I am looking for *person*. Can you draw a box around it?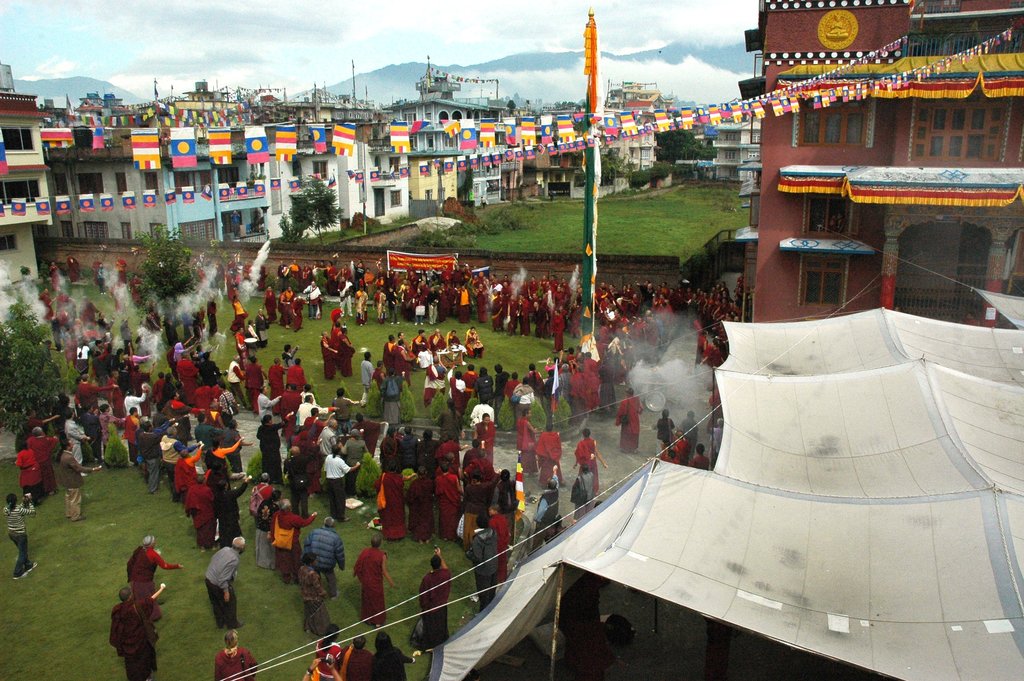
Sure, the bounding box is (left=262, top=304, right=275, bottom=342).
